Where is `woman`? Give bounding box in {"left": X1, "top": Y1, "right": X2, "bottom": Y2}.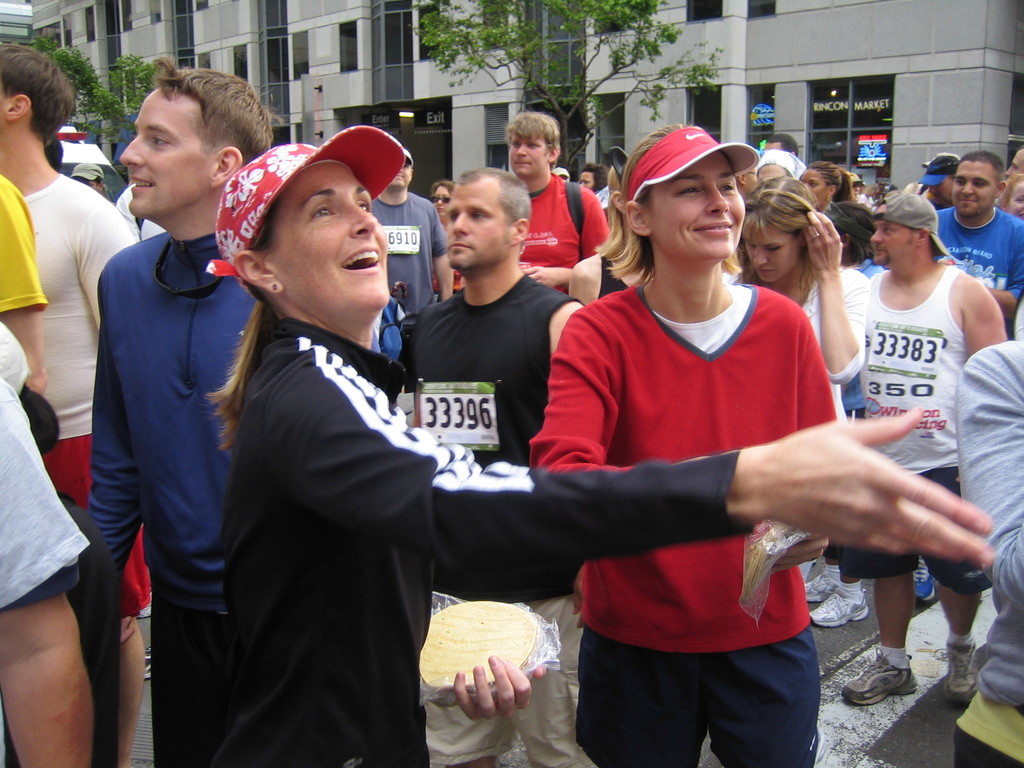
{"left": 429, "top": 176, "right": 472, "bottom": 307}.
